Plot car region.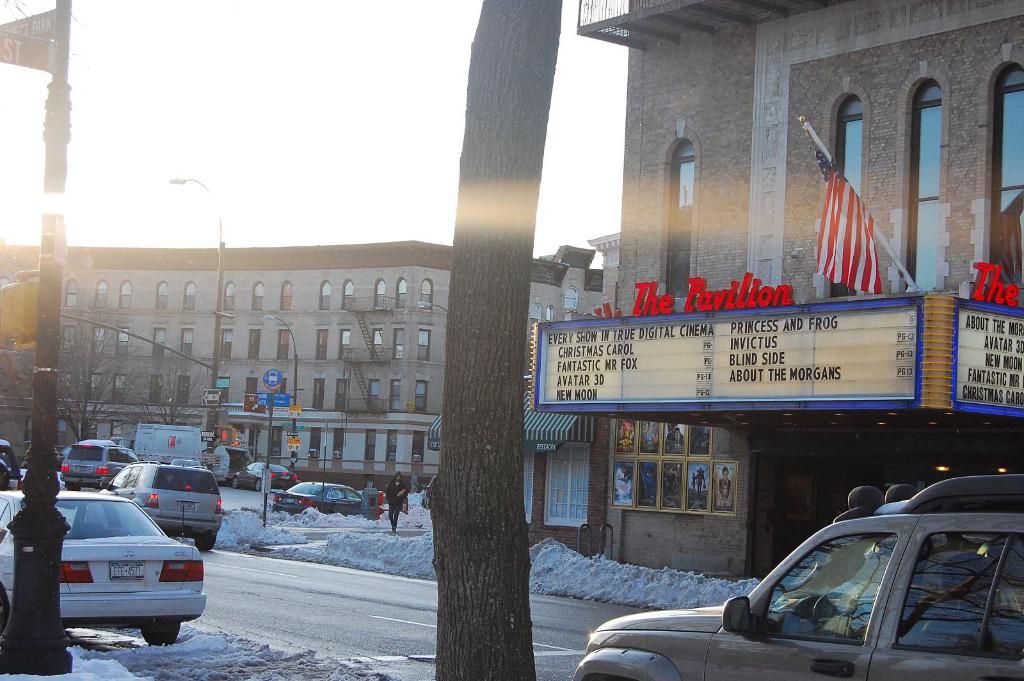
Plotted at {"left": 236, "top": 461, "right": 292, "bottom": 489}.
